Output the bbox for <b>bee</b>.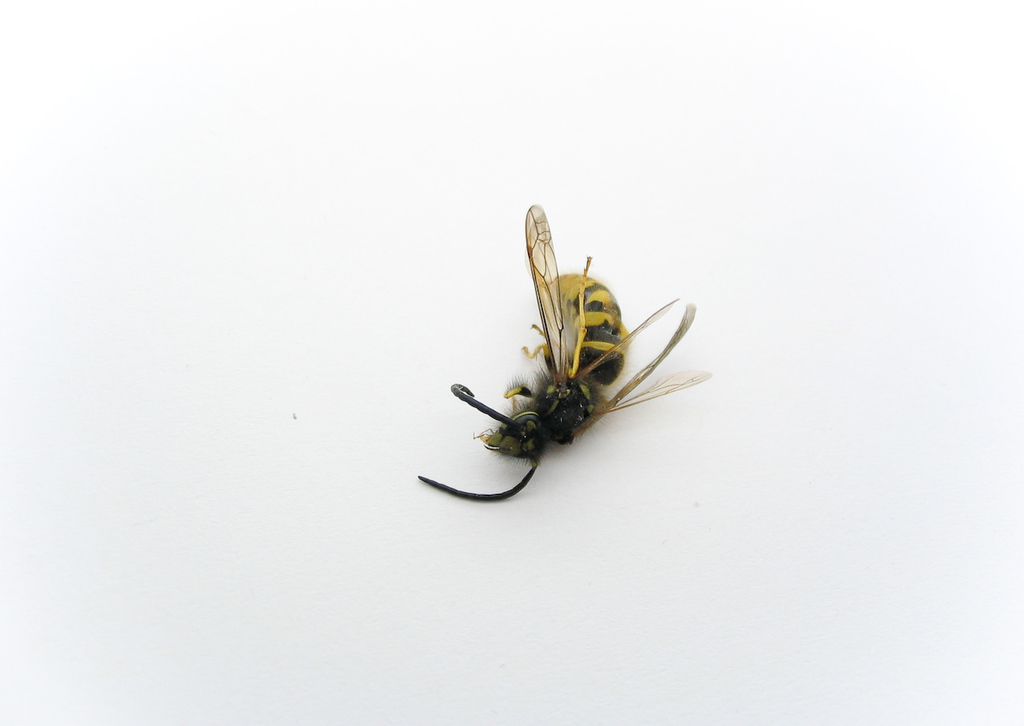
<bbox>431, 234, 694, 511</bbox>.
